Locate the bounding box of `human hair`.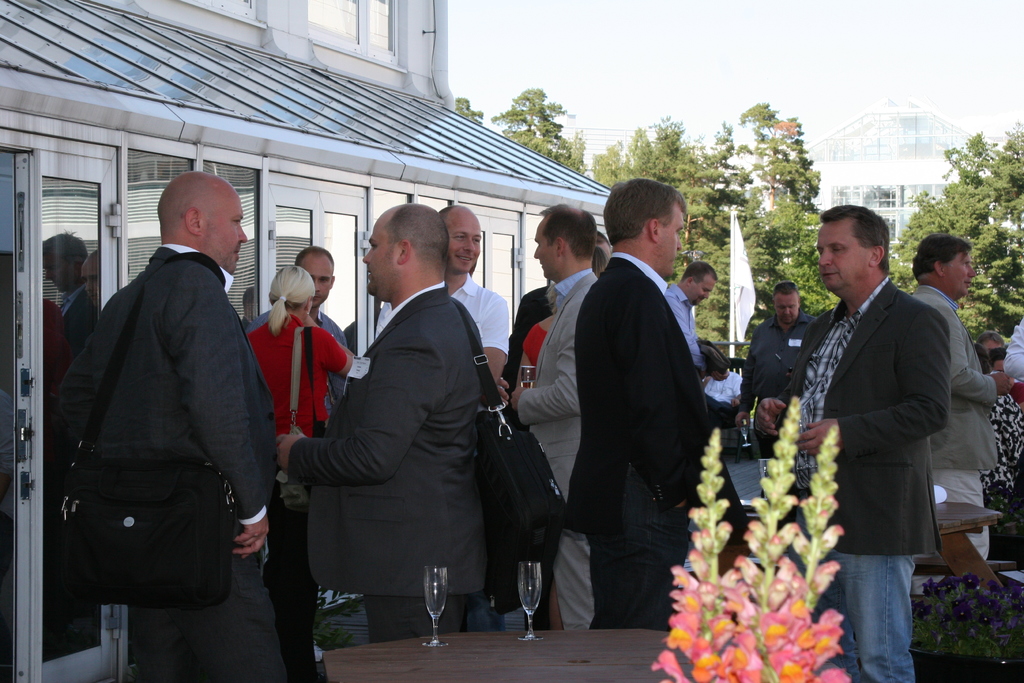
Bounding box: [389, 202, 452, 272].
